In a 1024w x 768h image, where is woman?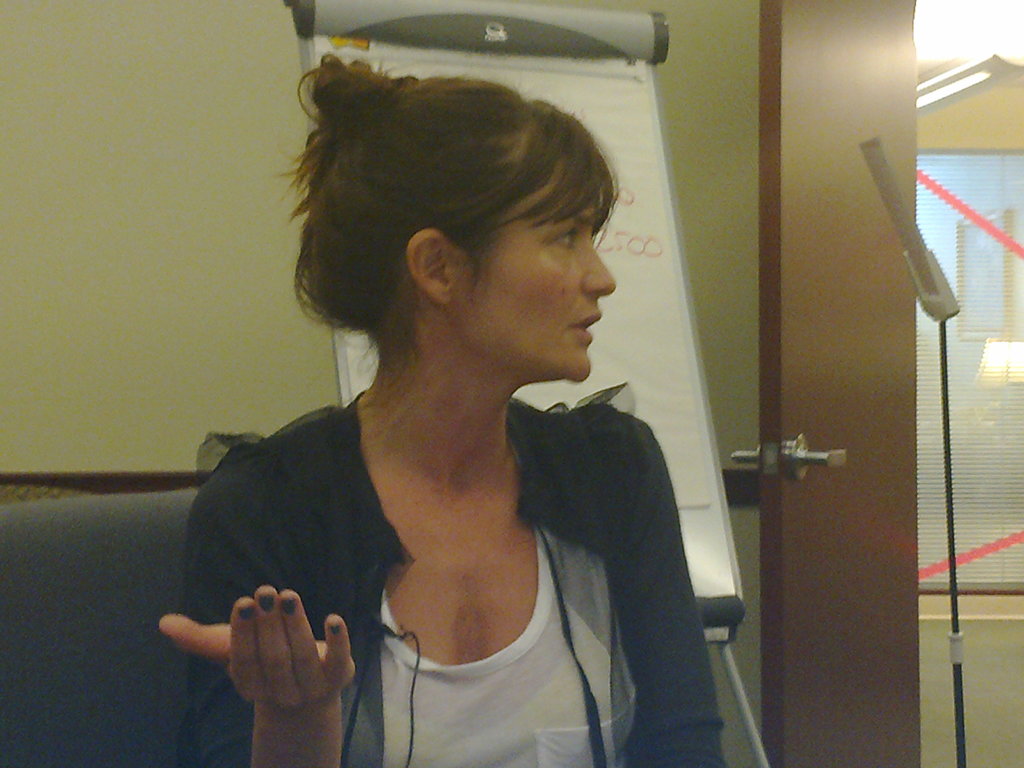
151,49,735,767.
